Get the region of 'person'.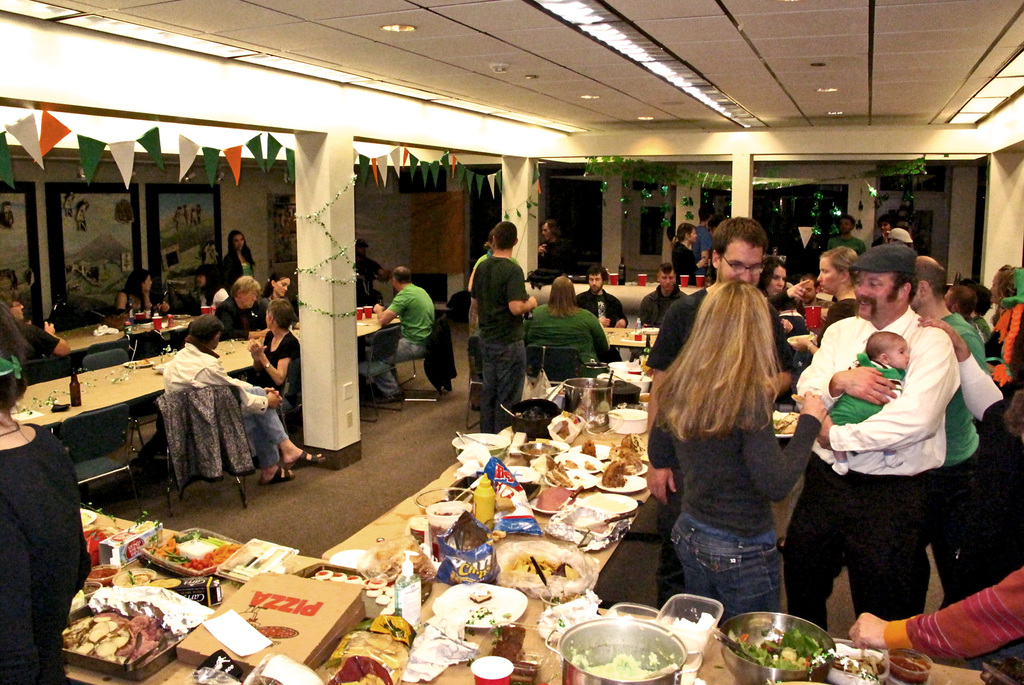
[x1=846, y1=561, x2=1023, y2=659].
